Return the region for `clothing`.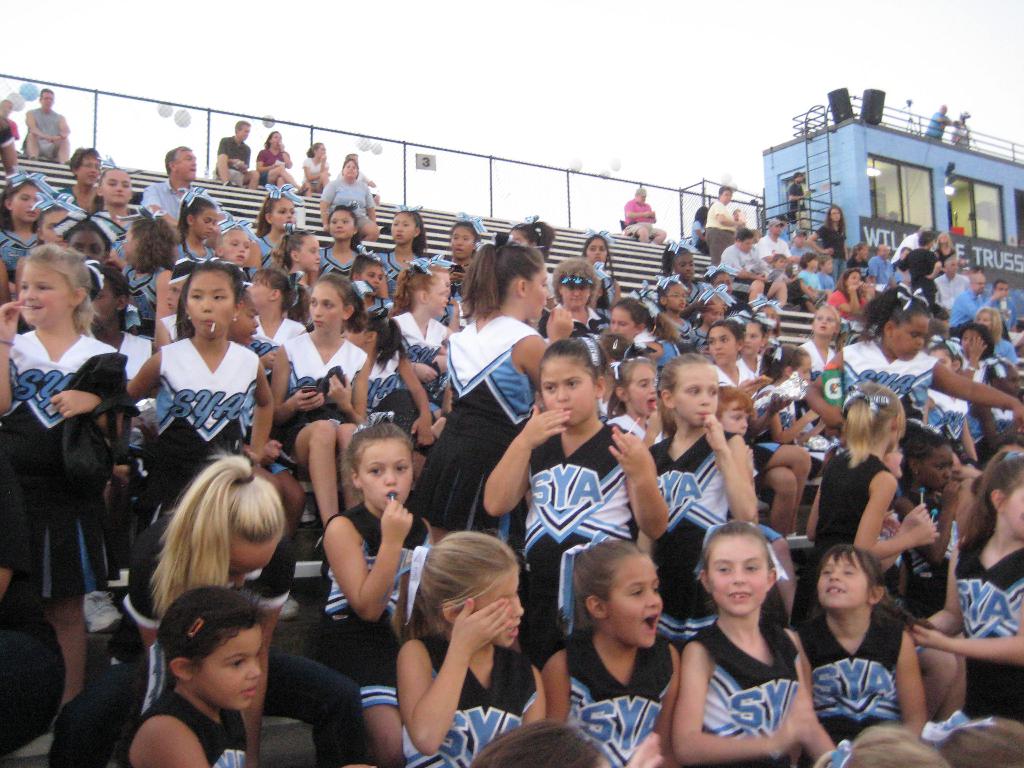
<box>275,337,365,470</box>.
